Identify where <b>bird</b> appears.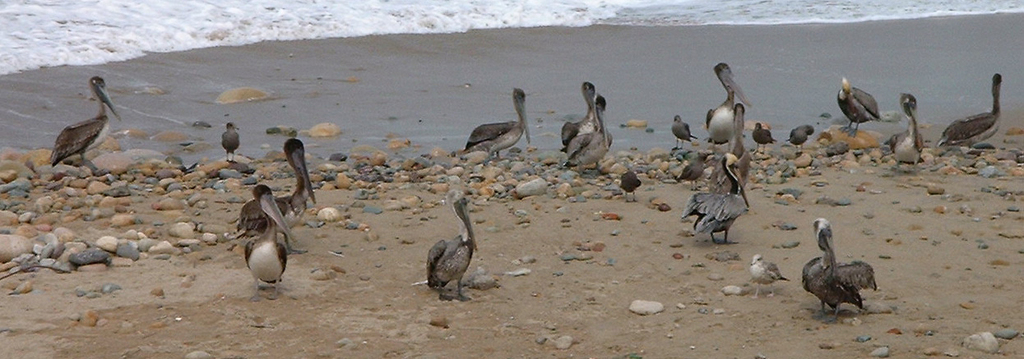
Appears at <region>244, 182, 287, 299</region>.
